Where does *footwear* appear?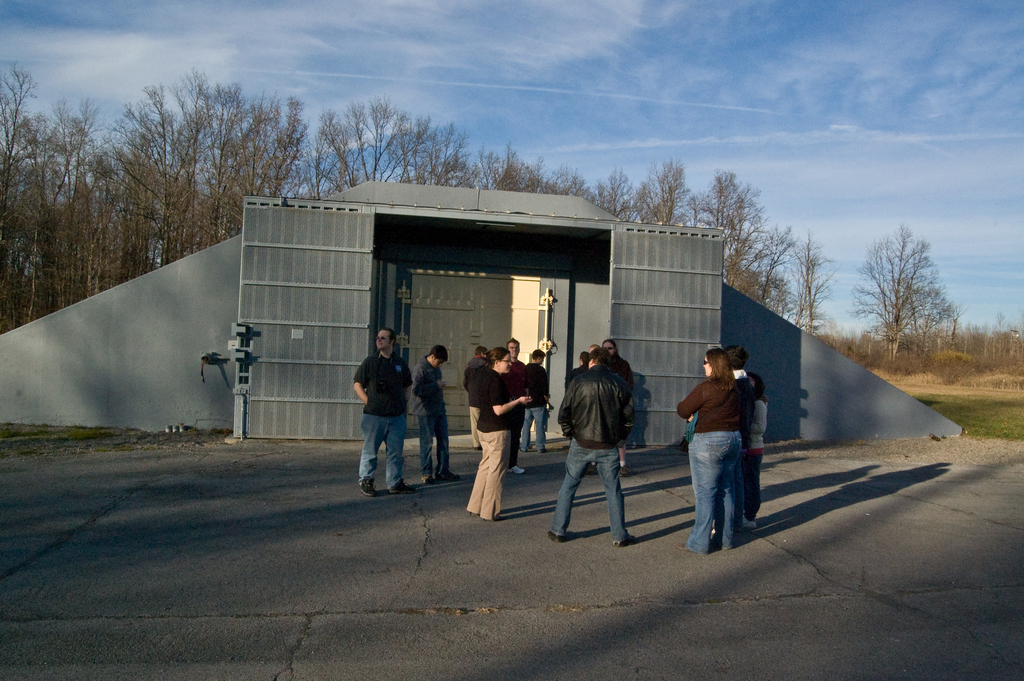
Appears at (584,459,596,472).
